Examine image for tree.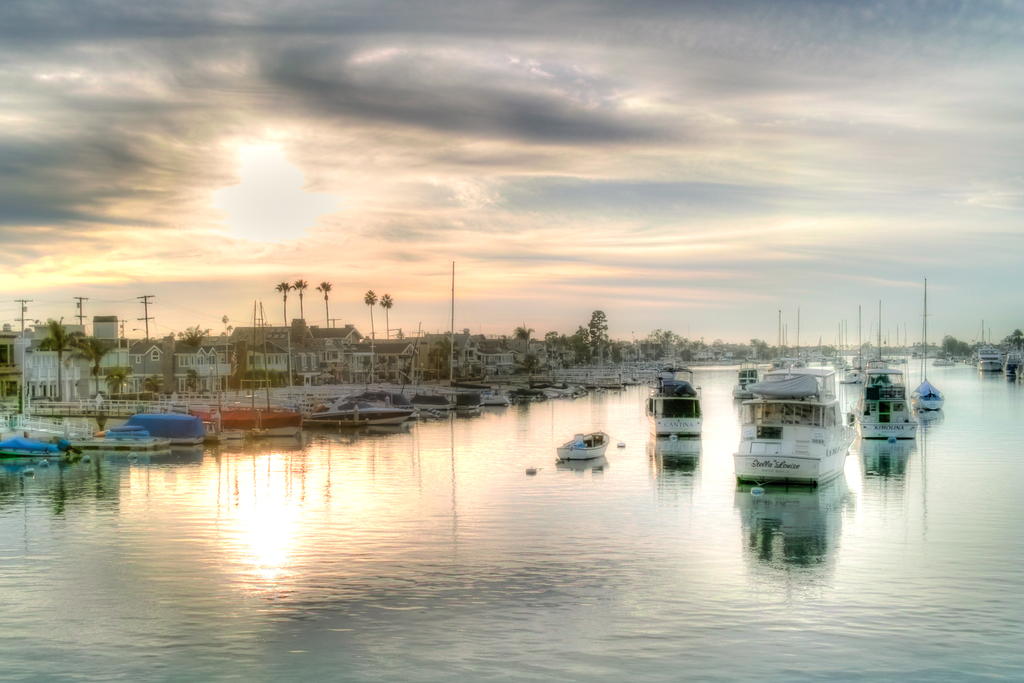
Examination result: (316, 281, 330, 336).
